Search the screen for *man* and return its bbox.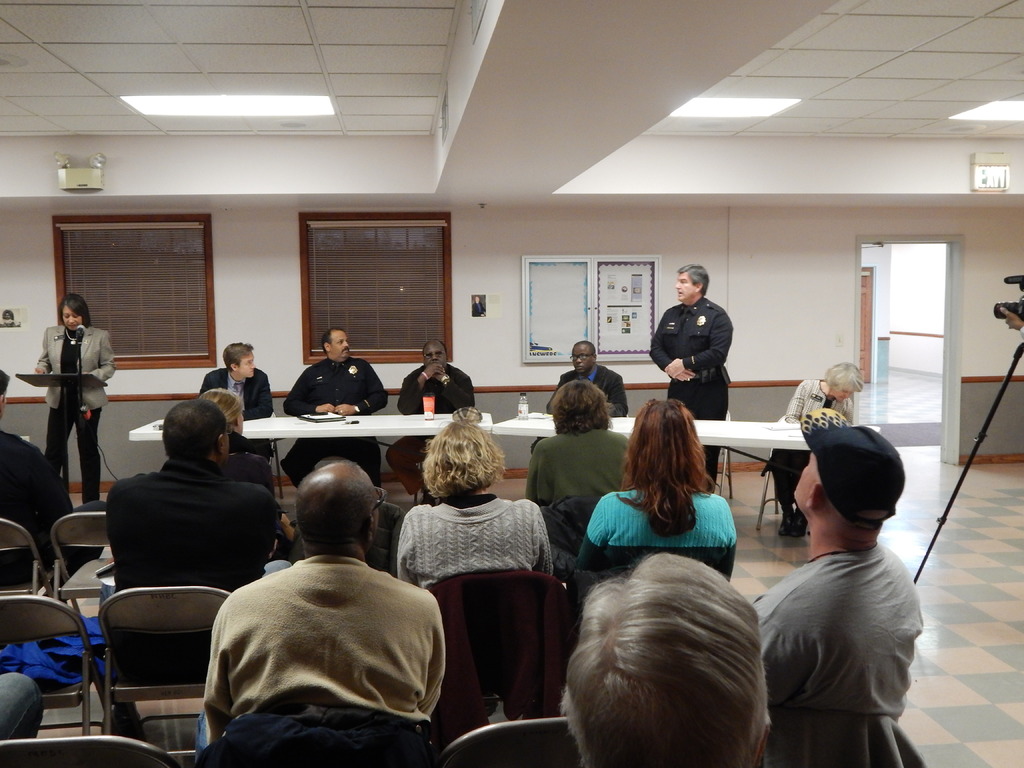
Found: <box>649,263,732,492</box>.
